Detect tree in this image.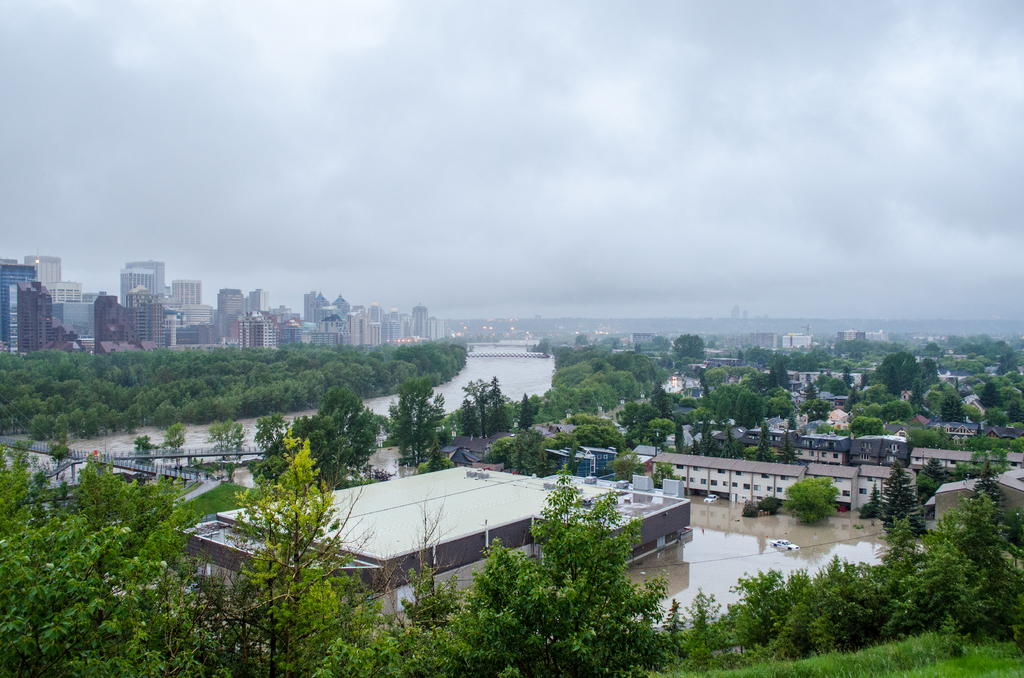
Detection: x1=963 y1=334 x2=1008 y2=360.
